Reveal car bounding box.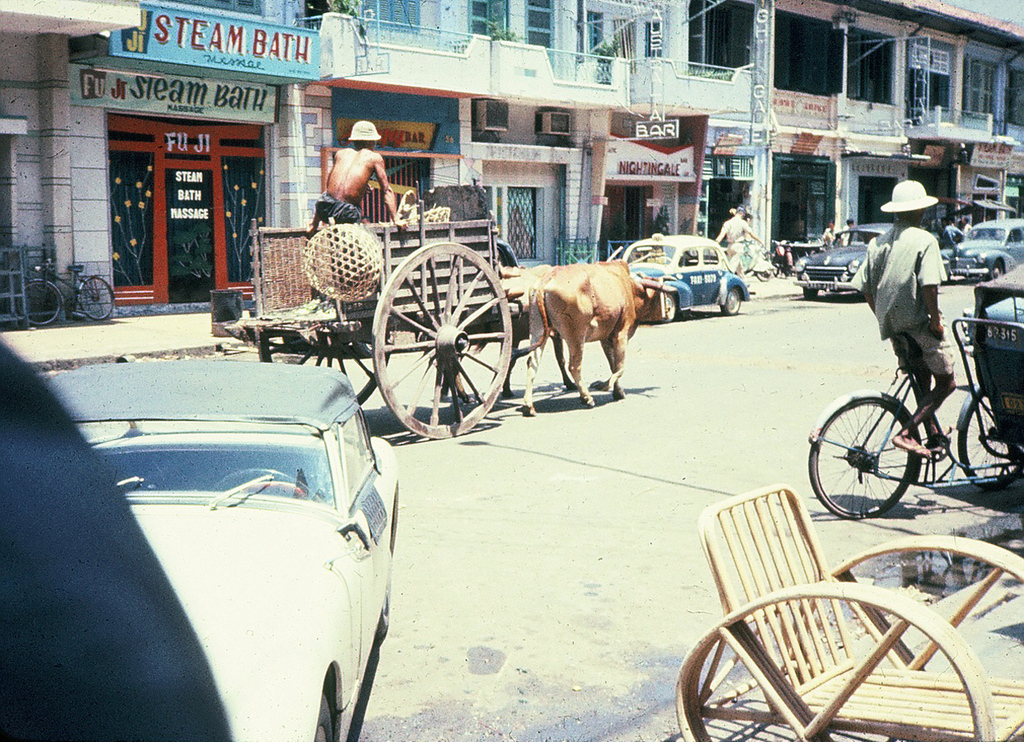
Revealed: {"left": 940, "top": 220, "right": 1023, "bottom": 279}.
